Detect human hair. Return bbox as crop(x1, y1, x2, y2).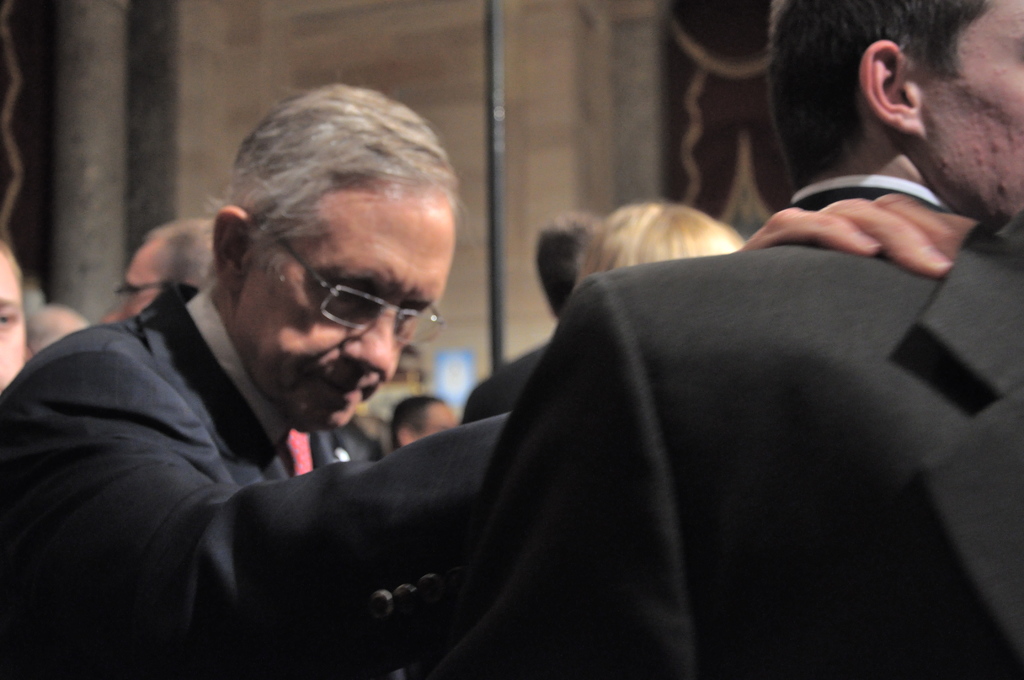
crop(147, 216, 223, 298).
